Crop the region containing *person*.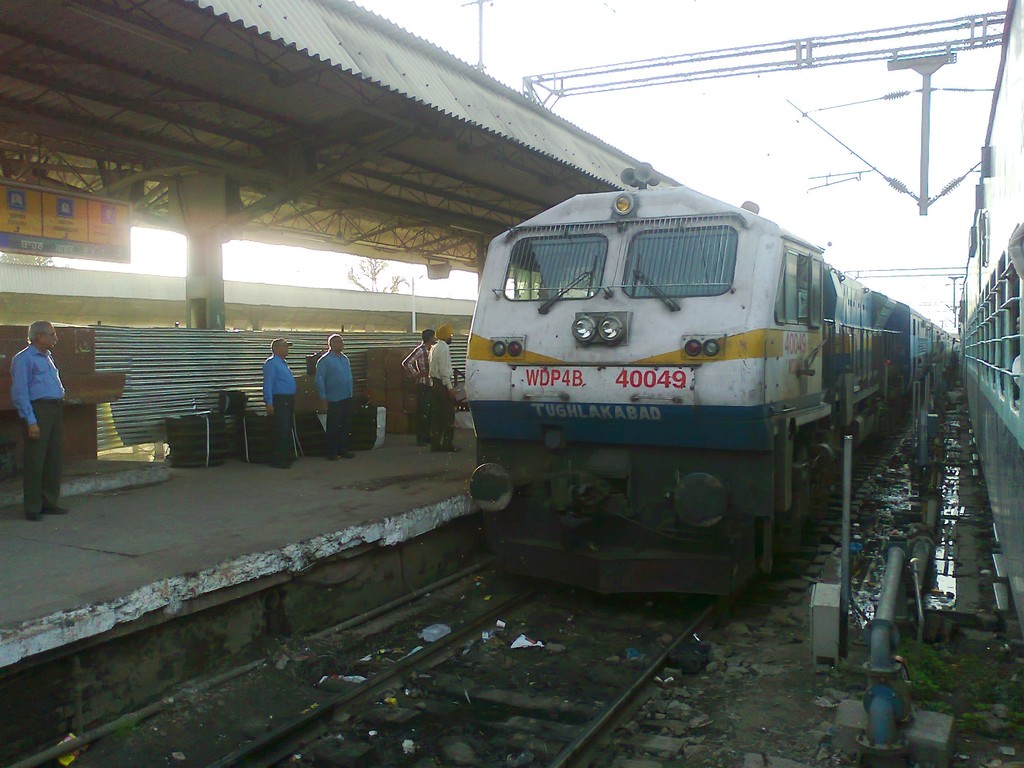
Crop region: box=[10, 320, 70, 520].
